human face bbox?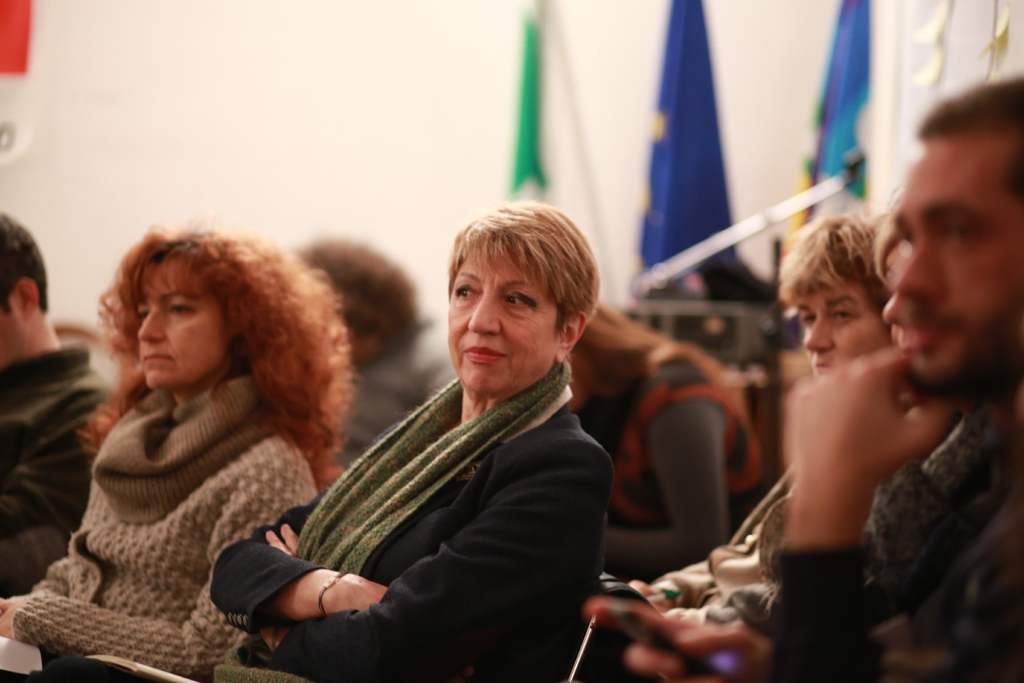
445 248 561 394
